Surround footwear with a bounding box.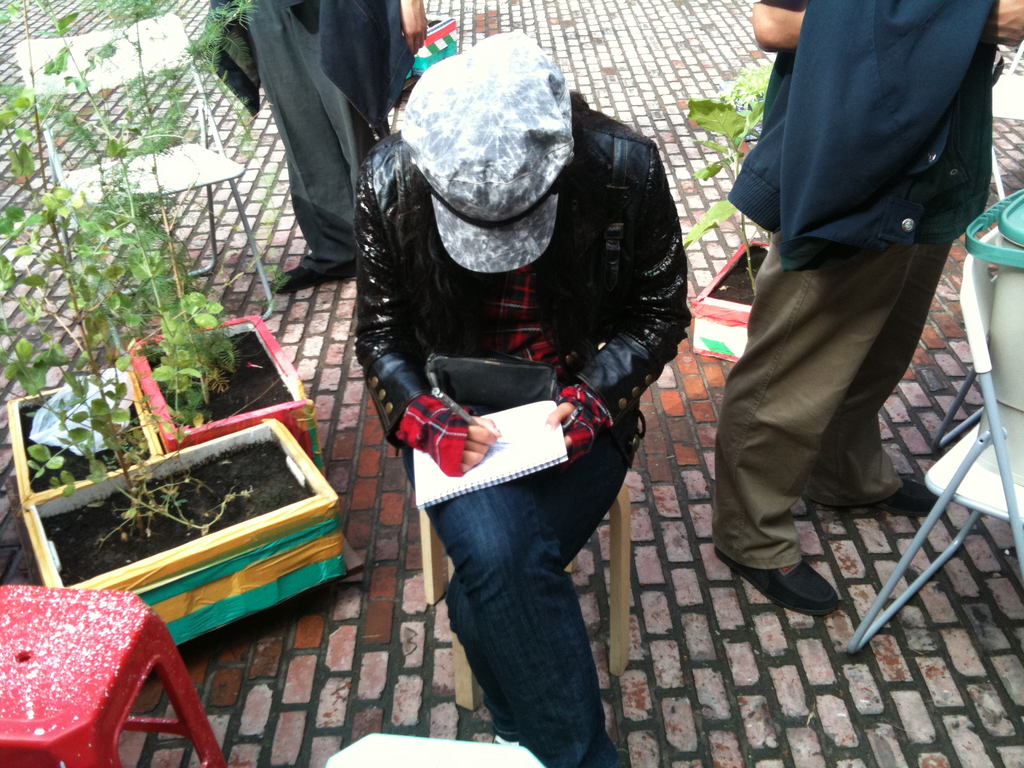
bbox=(710, 549, 838, 618).
